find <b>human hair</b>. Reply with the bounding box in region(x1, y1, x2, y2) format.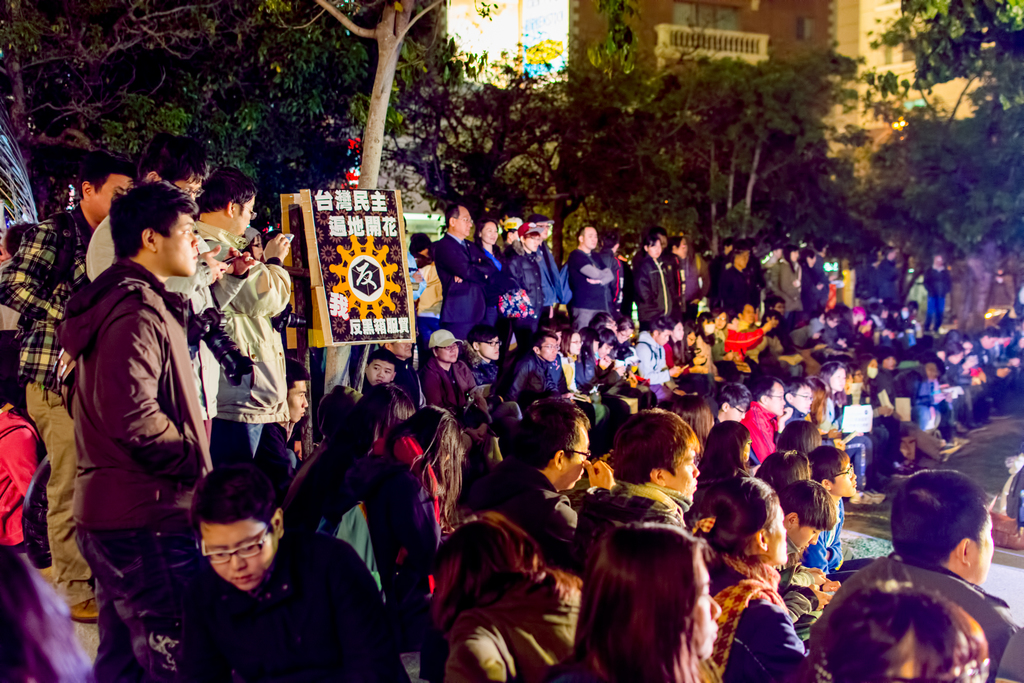
region(774, 418, 820, 460).
